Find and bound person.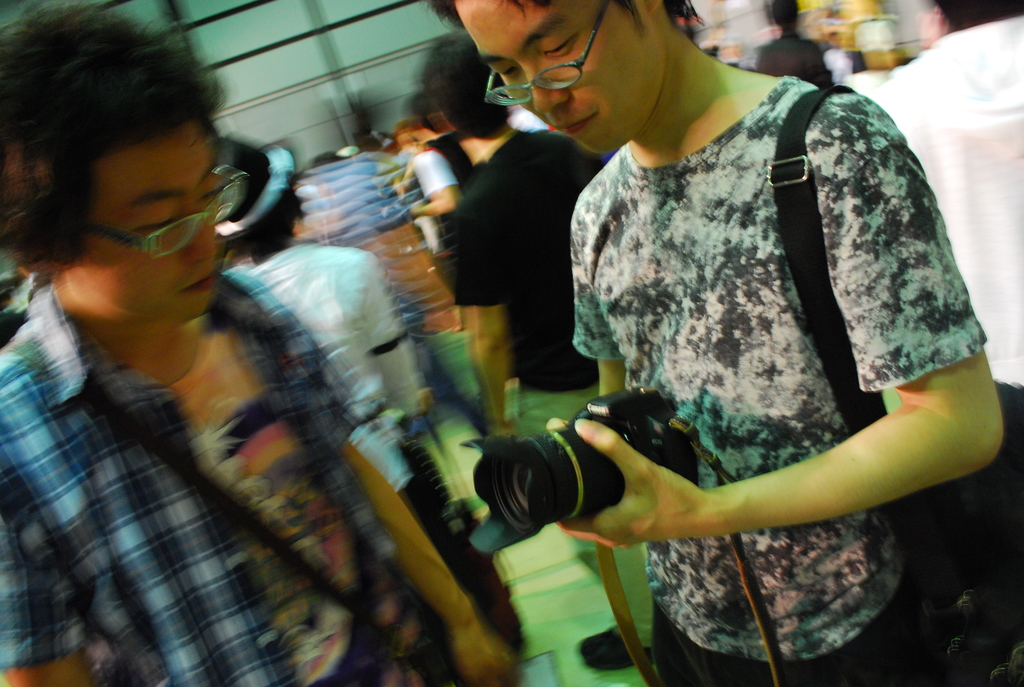
Bound: region(484, 0, 1002, 676).
